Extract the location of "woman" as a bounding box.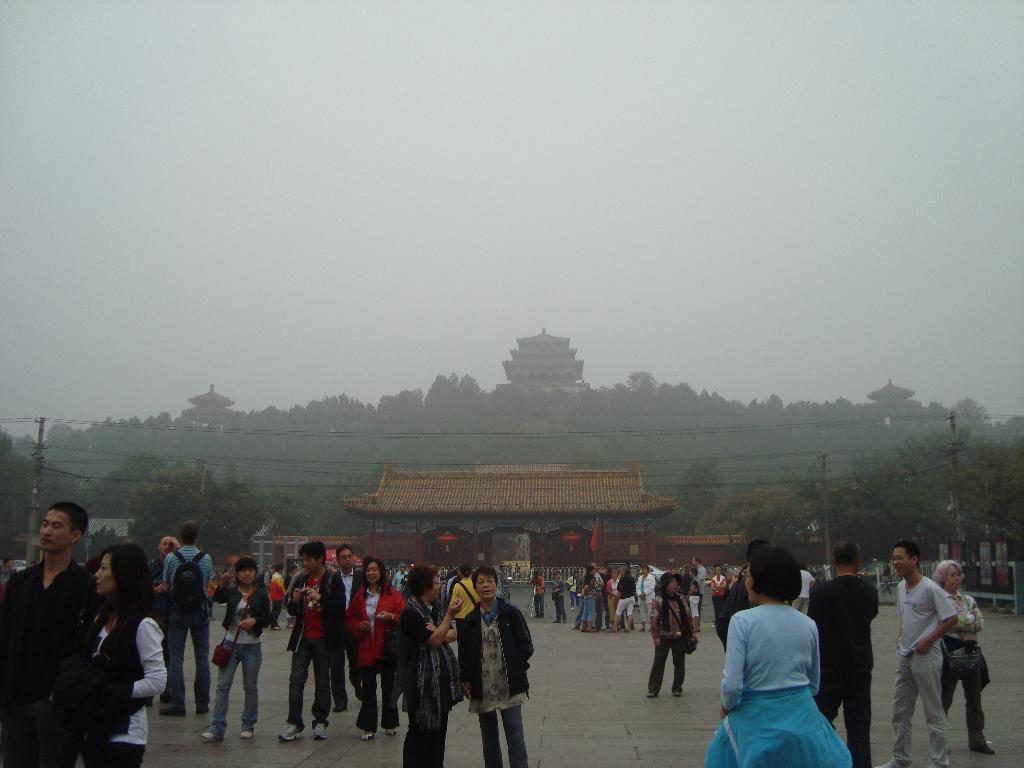
551 570 570 624.
